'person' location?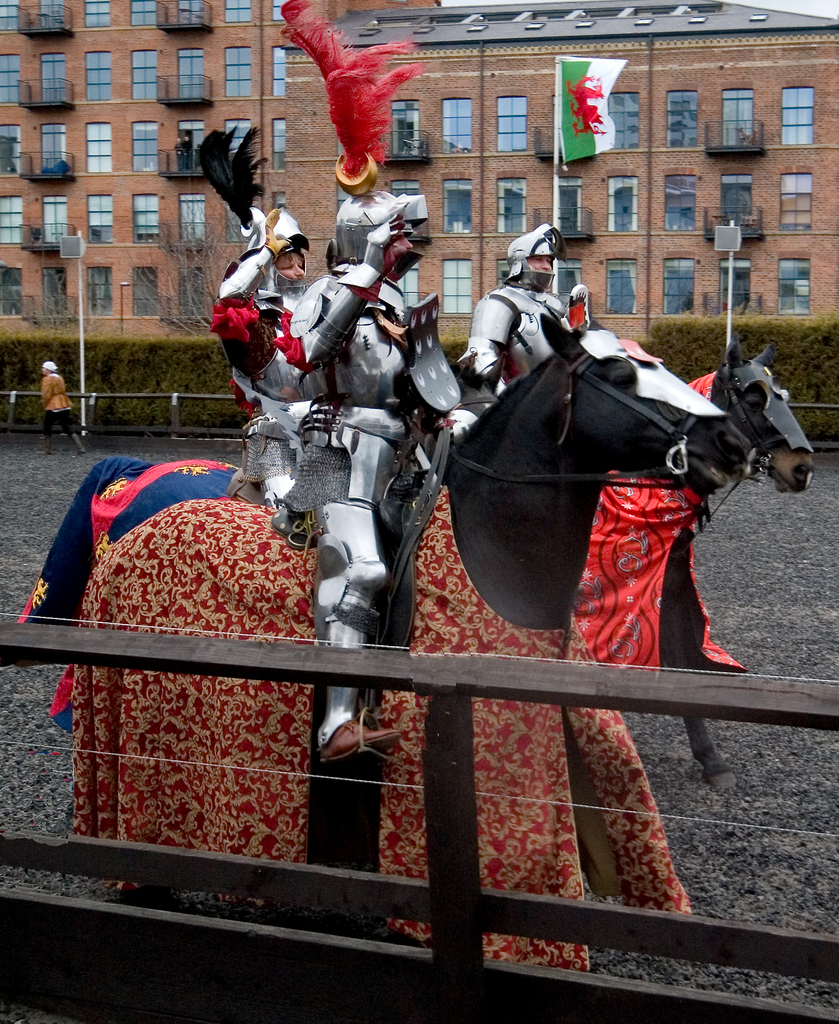
region(464, 221, 762, 681)
